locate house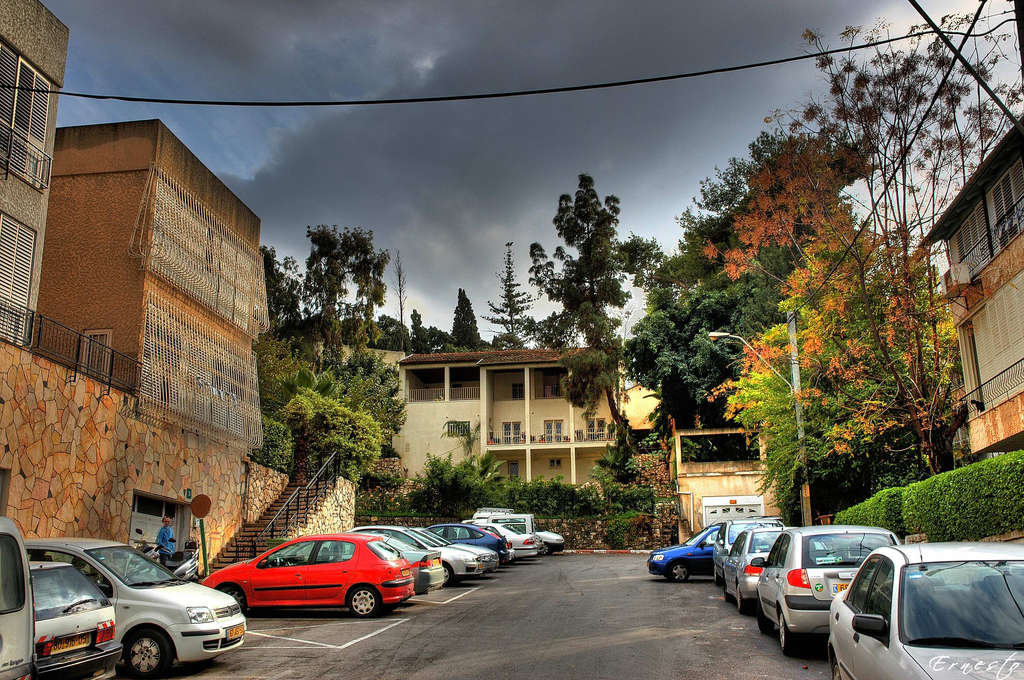
bbox=(915, 109, 1023, 464)
